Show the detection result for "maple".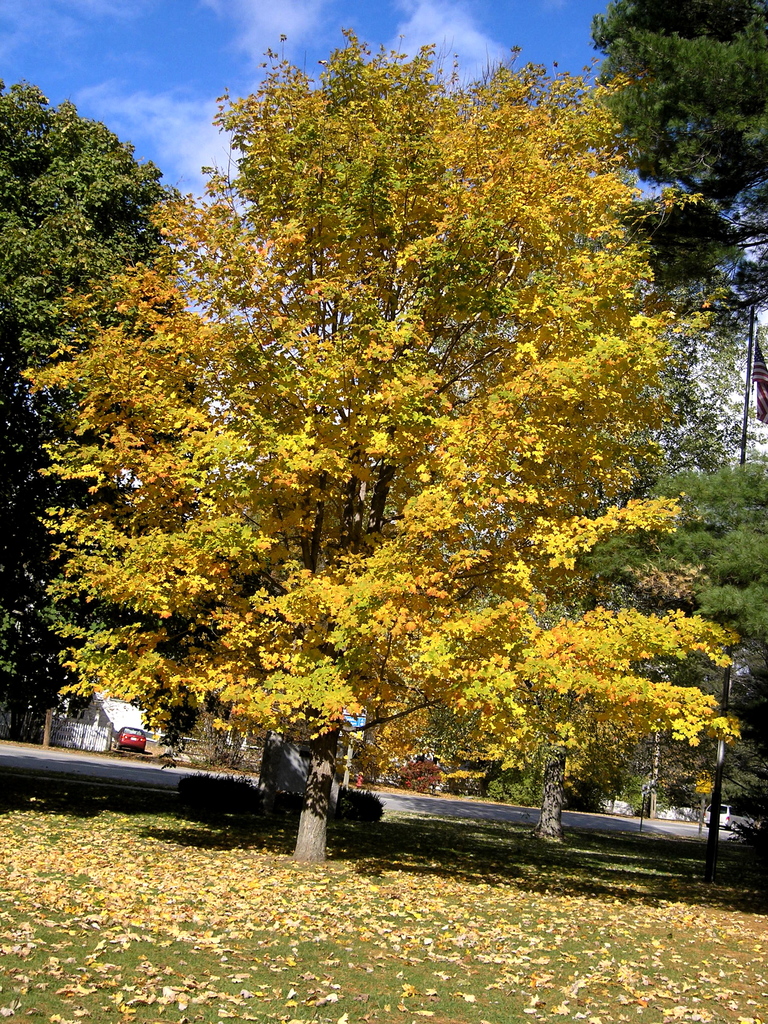
<bbox>569, 0, 767, 378</bbox>.
